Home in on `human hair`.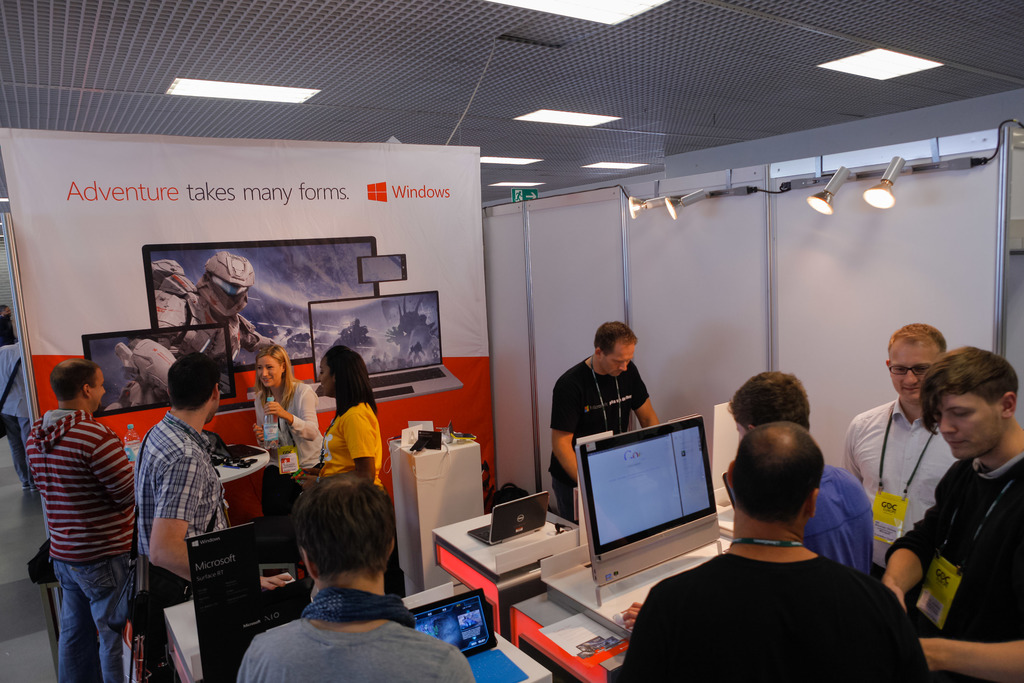
Homed in at [x1=919, y1=345, x2=1021, y2=439].
